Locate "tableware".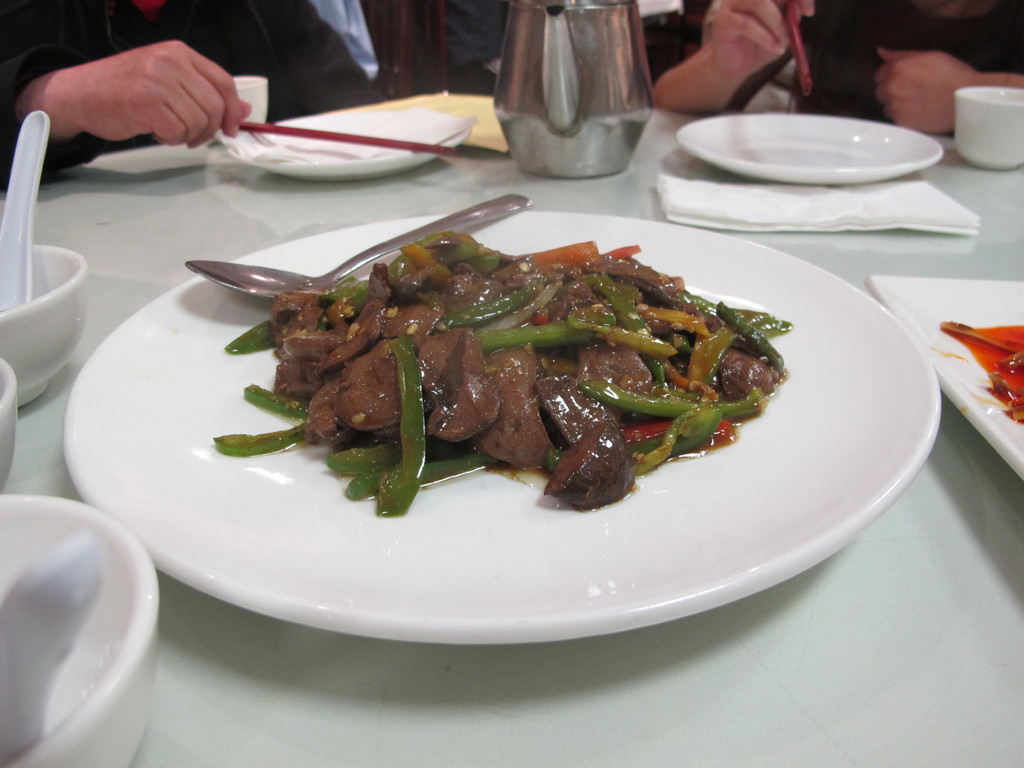
Bounding box: x1=8, y1=488, x2=159, y2=752.
